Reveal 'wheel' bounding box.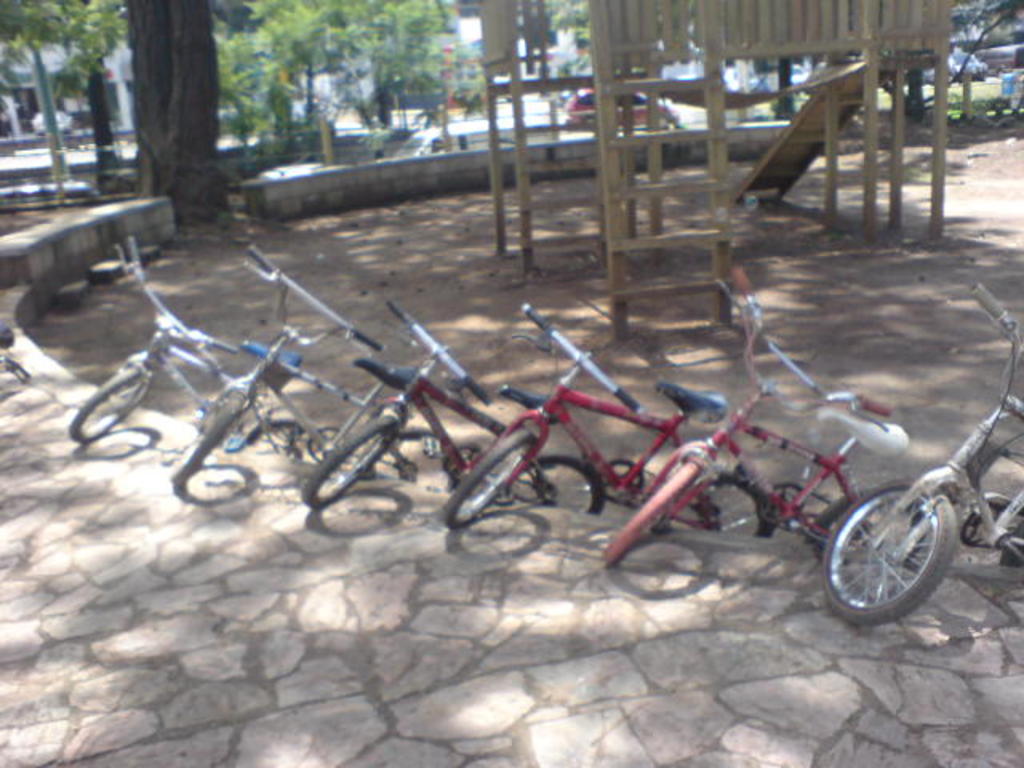
Revealed: BBox(659, 114, 669, 130).
